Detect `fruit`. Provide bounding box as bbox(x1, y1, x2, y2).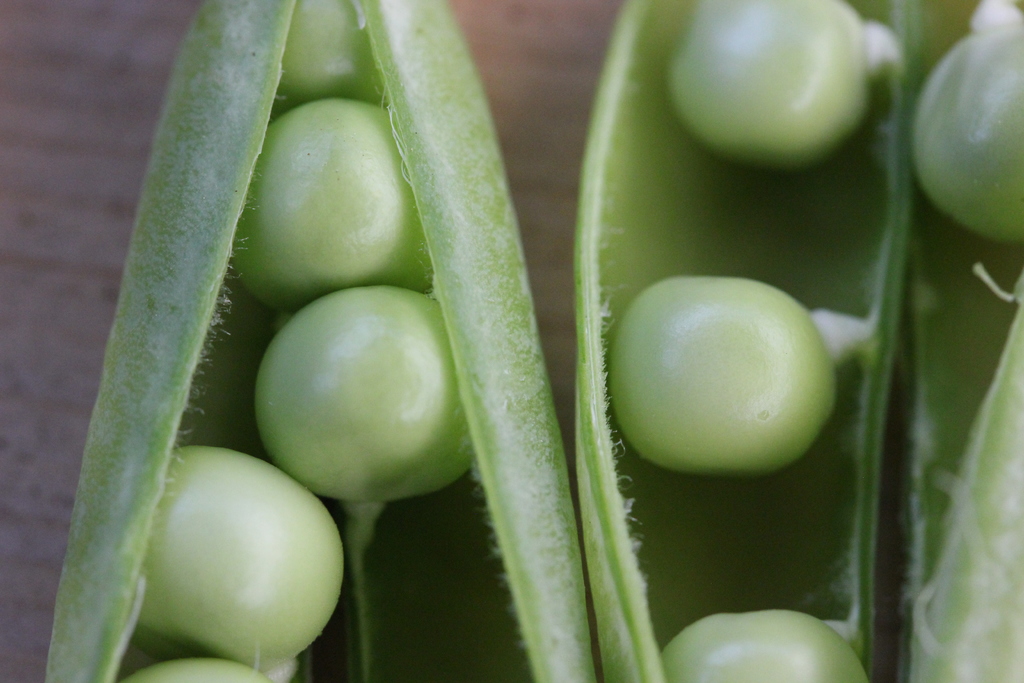
bbox(124, 449, 343, 664).
